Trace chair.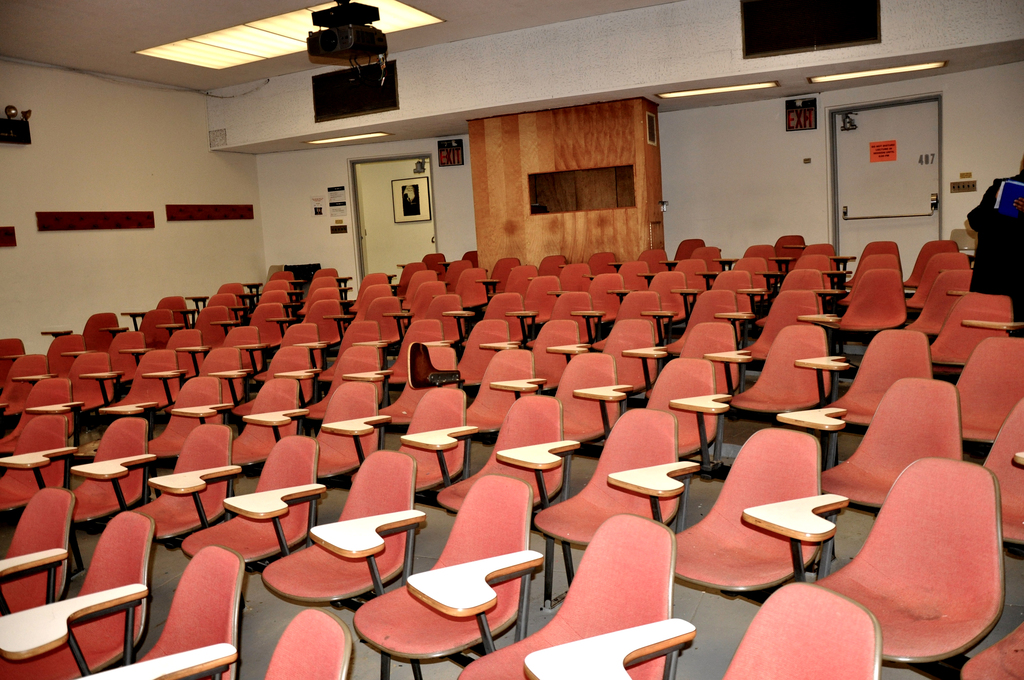
Traced to (left=775, top=378, right=965, bottom=562).
